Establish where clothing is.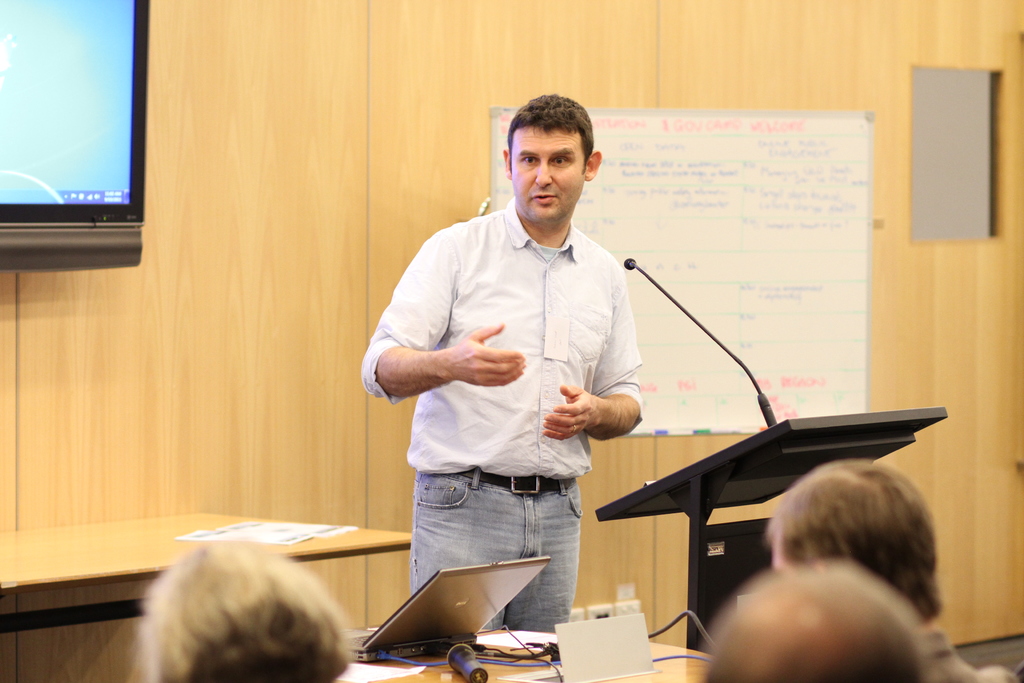
Established at {"x1": 909, "y1": 618, "x2": 991, "y2": 682}.
